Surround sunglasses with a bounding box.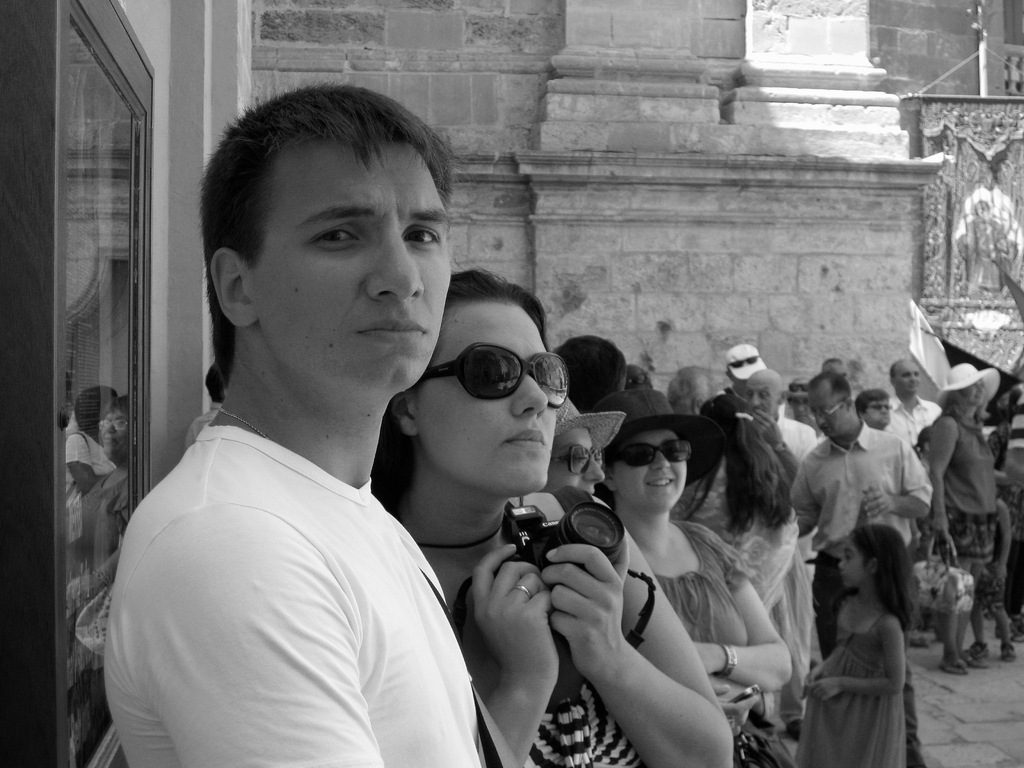
{"x1": 423, "y1": 341, "x2": 572, "y2": 404}.
